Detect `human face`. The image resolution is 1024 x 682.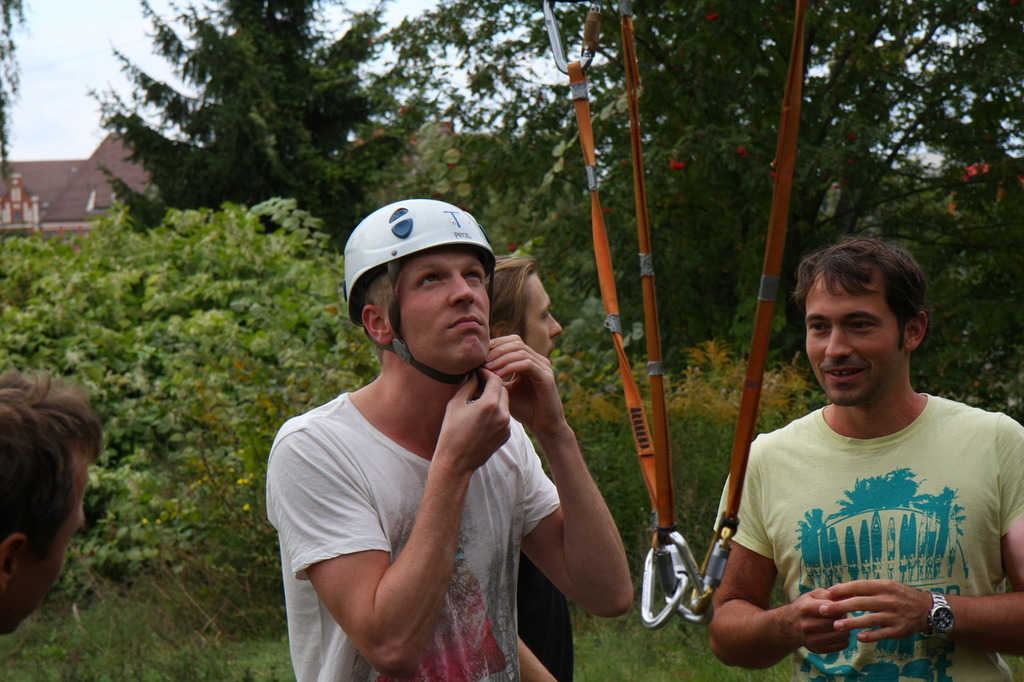
<box>5,461,86,639</box>.
